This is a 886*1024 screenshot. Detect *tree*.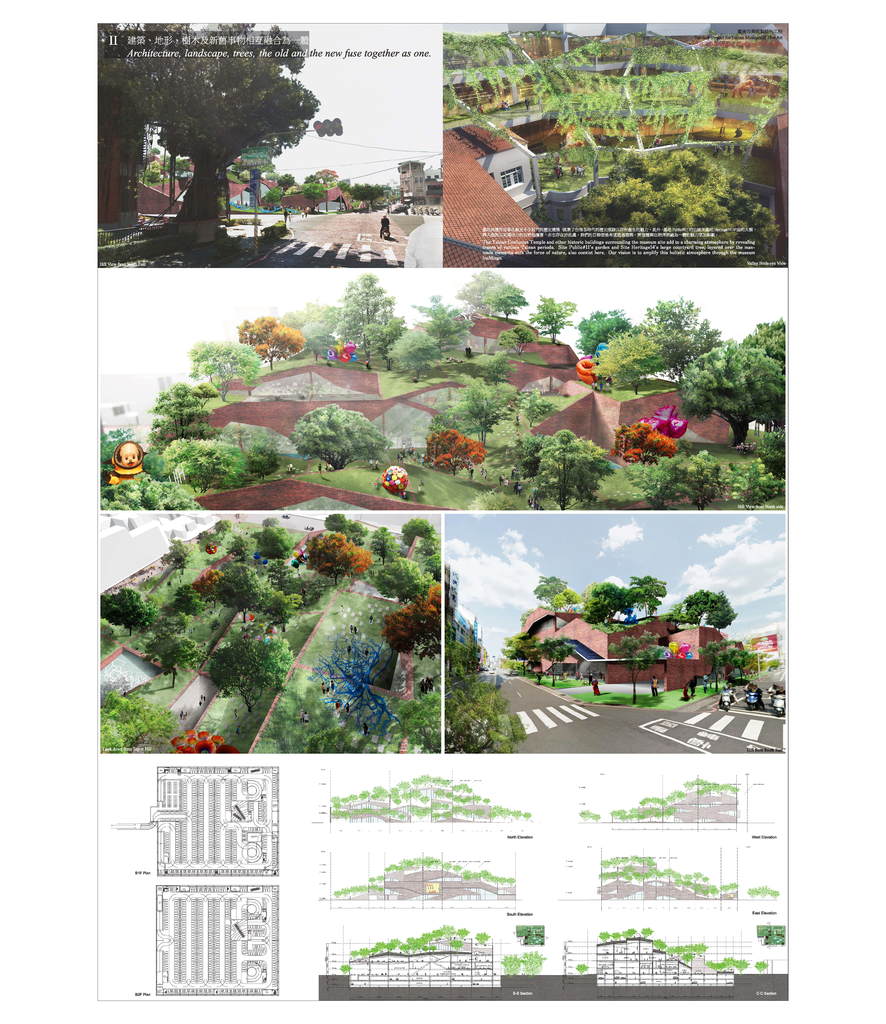
locate(704, 641, 737, 694).
